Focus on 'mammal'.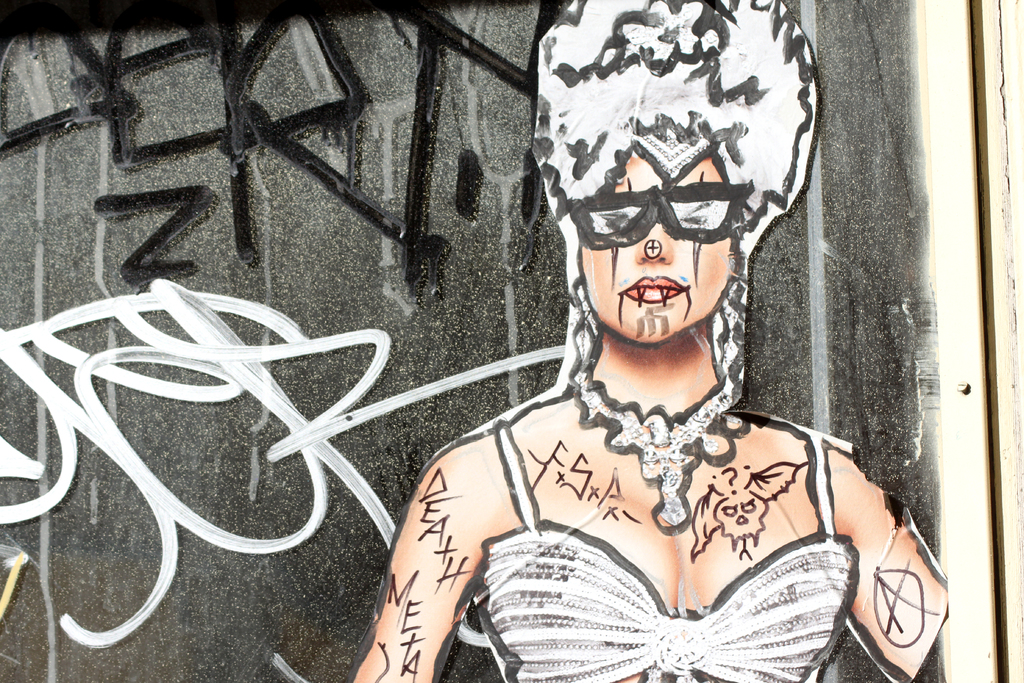
Focused at rect(350, 0, 950, 682).
